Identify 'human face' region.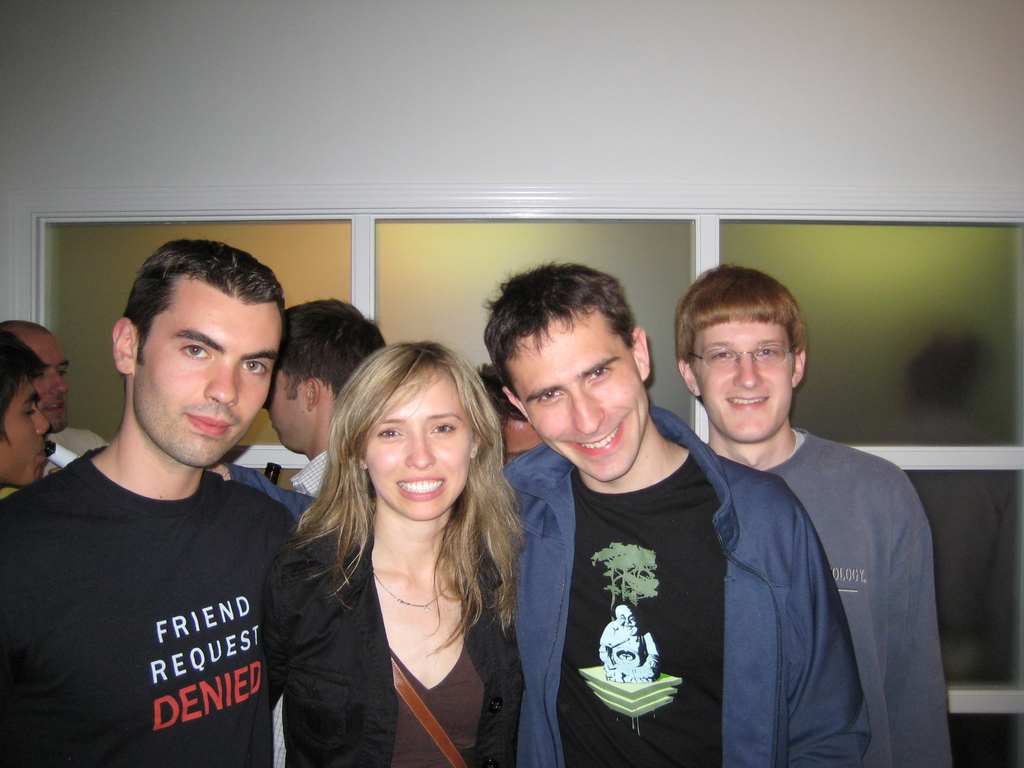
Region: 506 301 652 488.
